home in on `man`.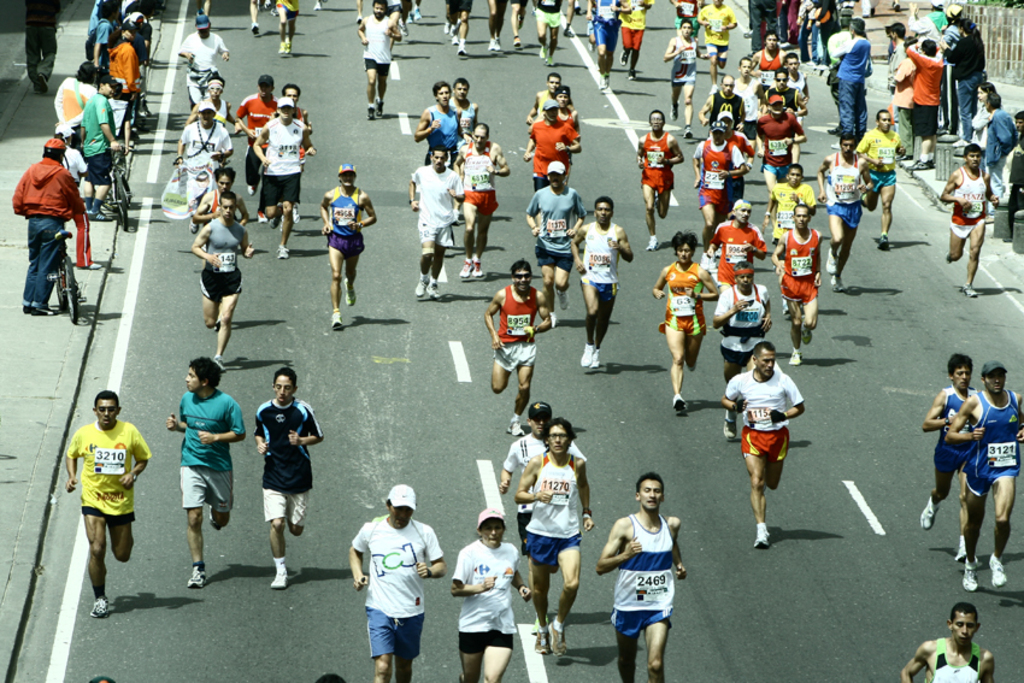
Homed in at <bbox>761, 76, 808, 157</bbox>.
